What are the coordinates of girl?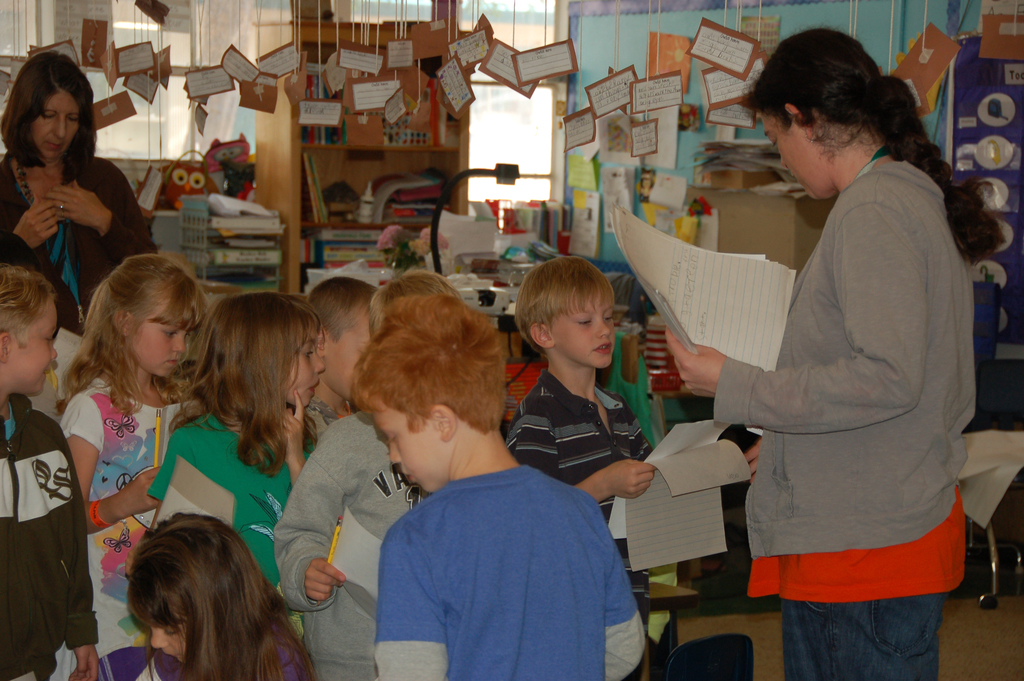
[52,250,207,680].
